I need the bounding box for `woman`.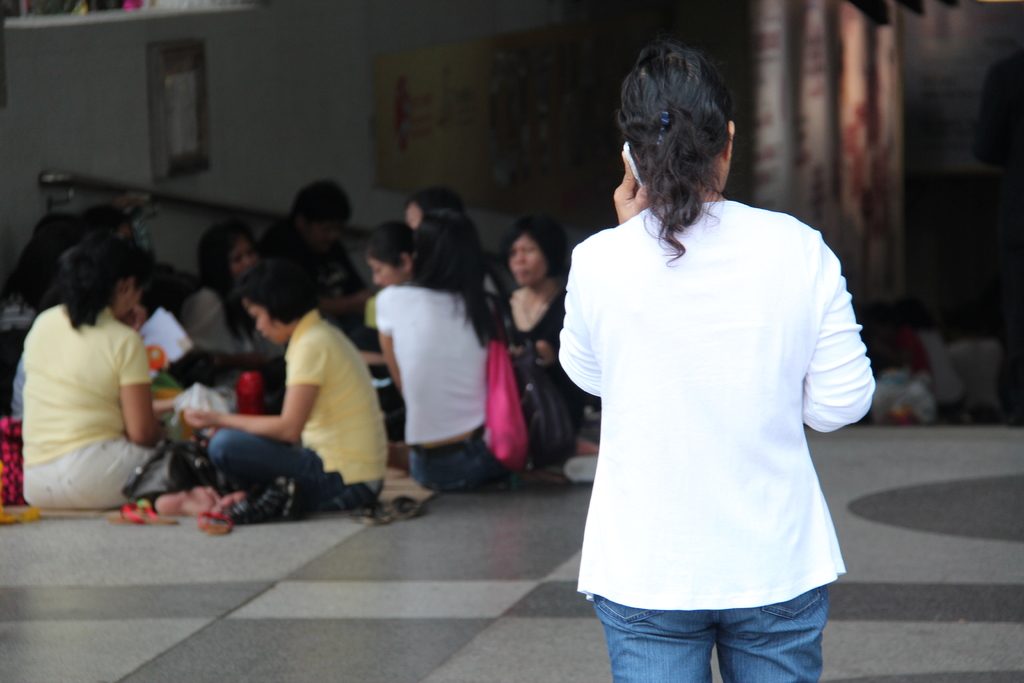
Here it is: box=[12, 193, 194, 534].
